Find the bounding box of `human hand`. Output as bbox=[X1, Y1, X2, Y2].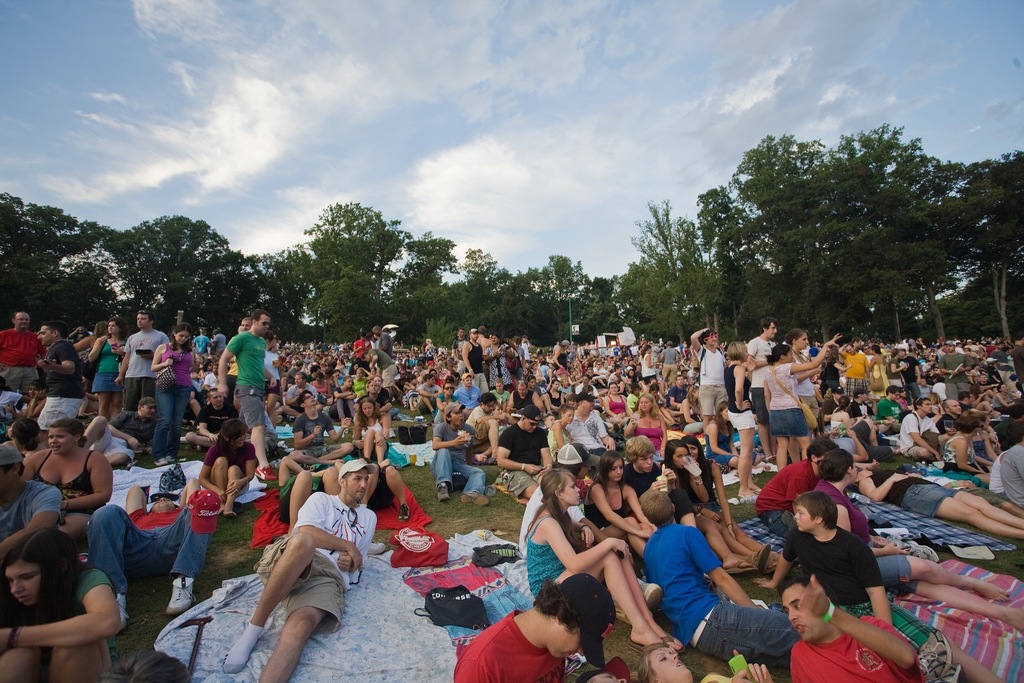
bbox=[269, 375, 279, 390].
